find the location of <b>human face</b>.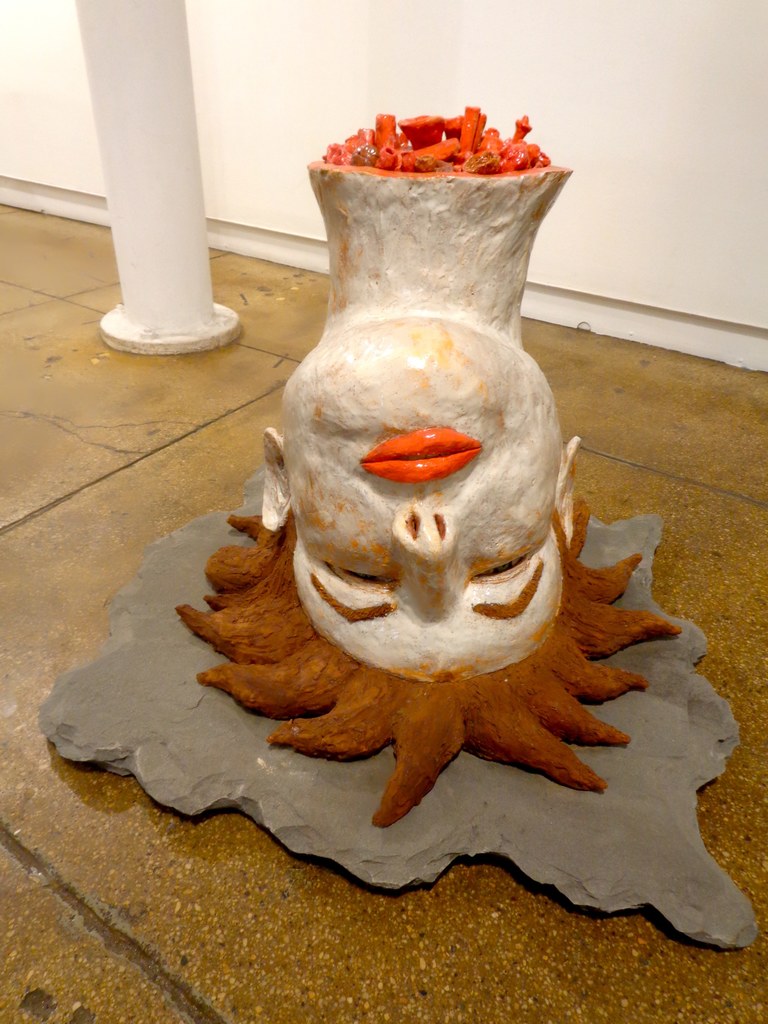
Location: crop(275, 311, 579, 676).
